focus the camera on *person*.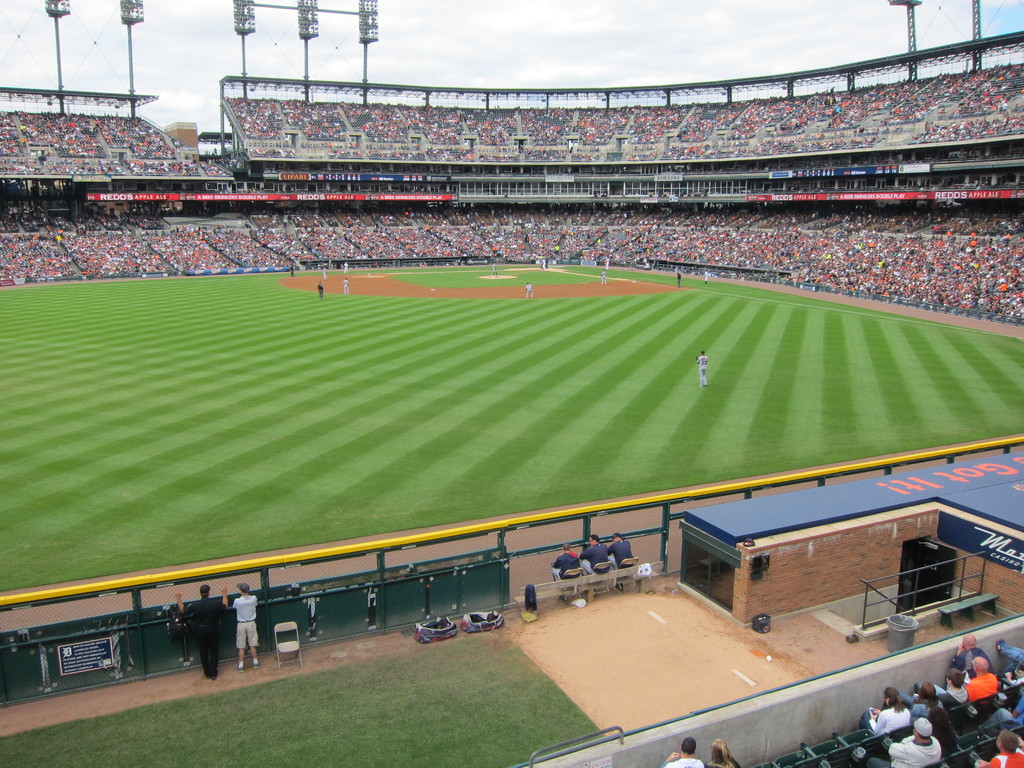
Focus region: detection(854, 687, 911, 739).
